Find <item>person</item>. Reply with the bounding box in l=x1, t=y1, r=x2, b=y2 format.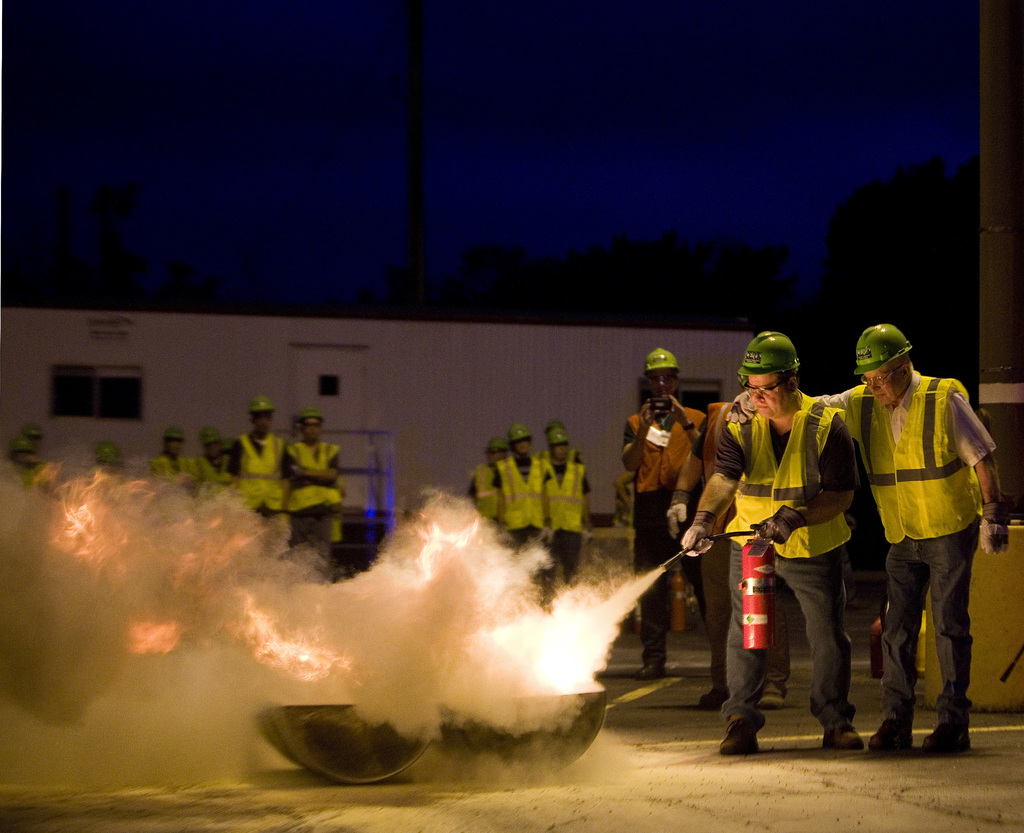
l=490, t=428, r=545, b=568.
